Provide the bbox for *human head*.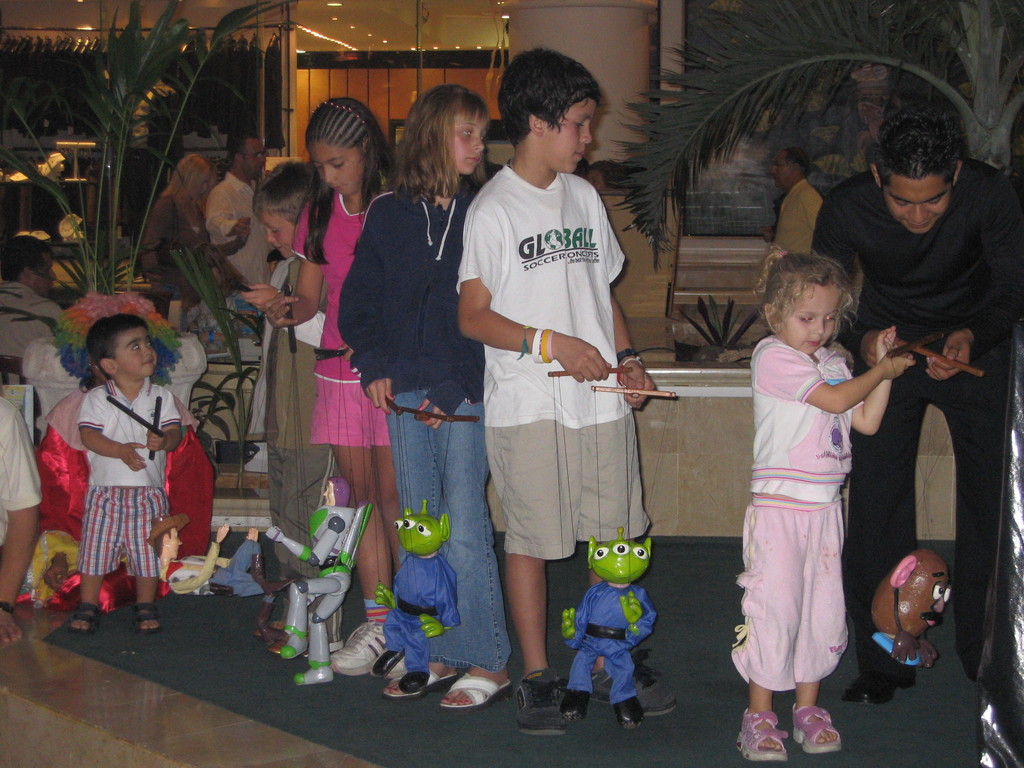
406, 82, 490, 177.
